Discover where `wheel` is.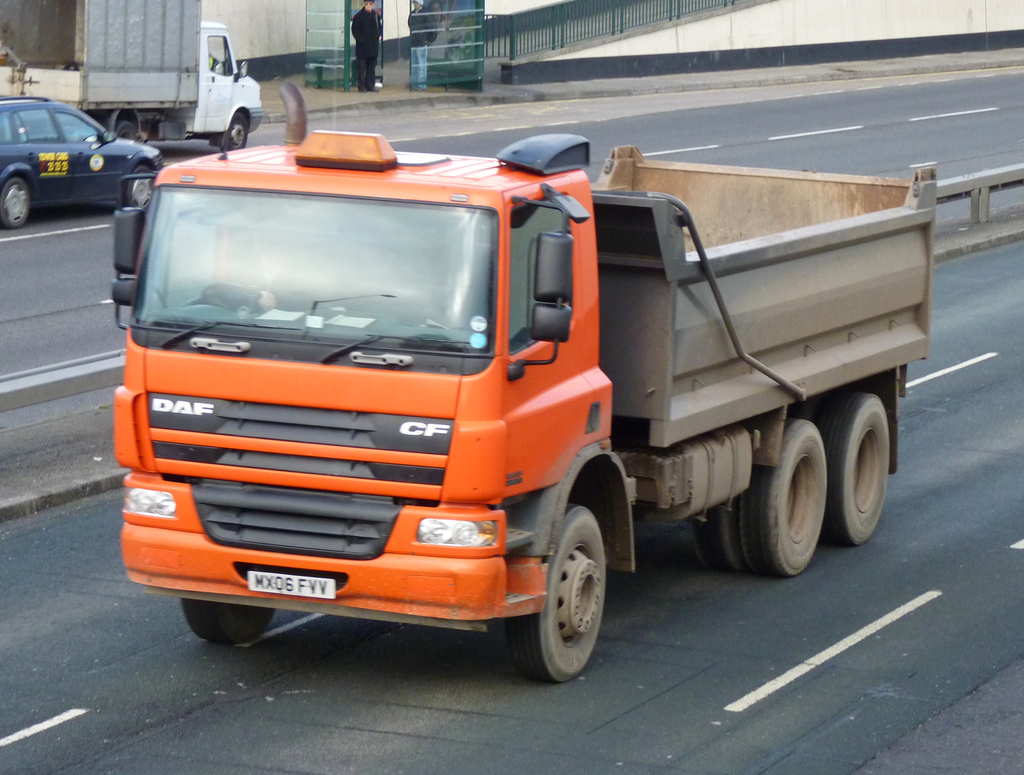
Discovered at bbox=(816, 389, 890, 547).
